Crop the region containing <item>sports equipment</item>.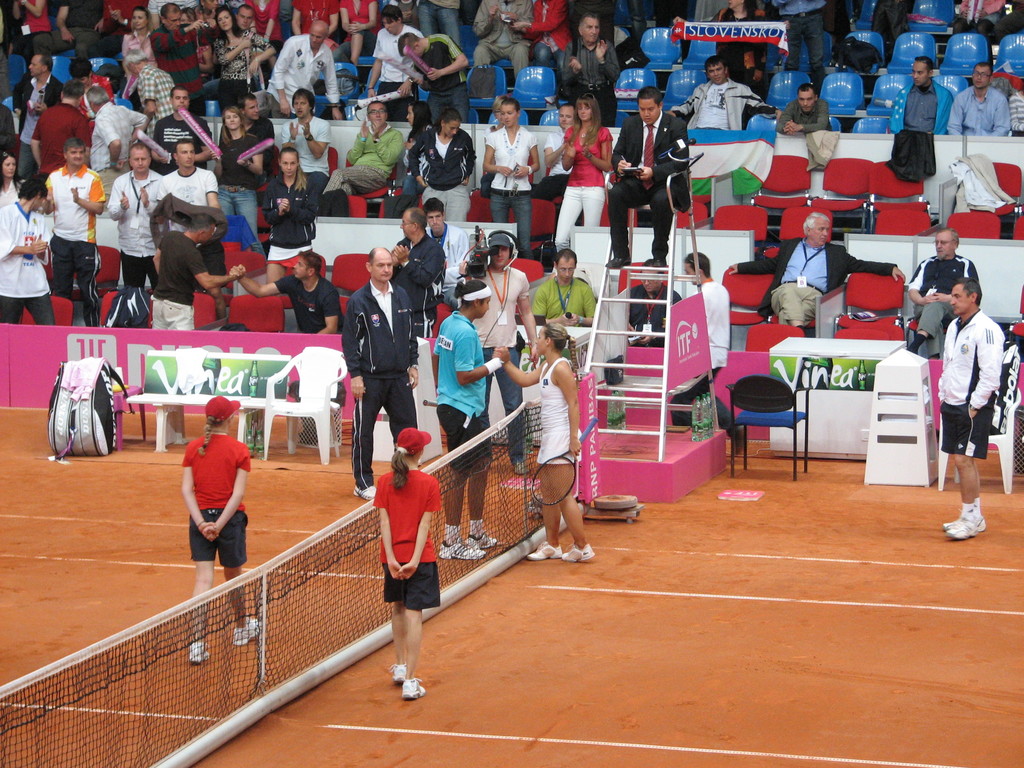
Crop region: 0 392 588 767.
